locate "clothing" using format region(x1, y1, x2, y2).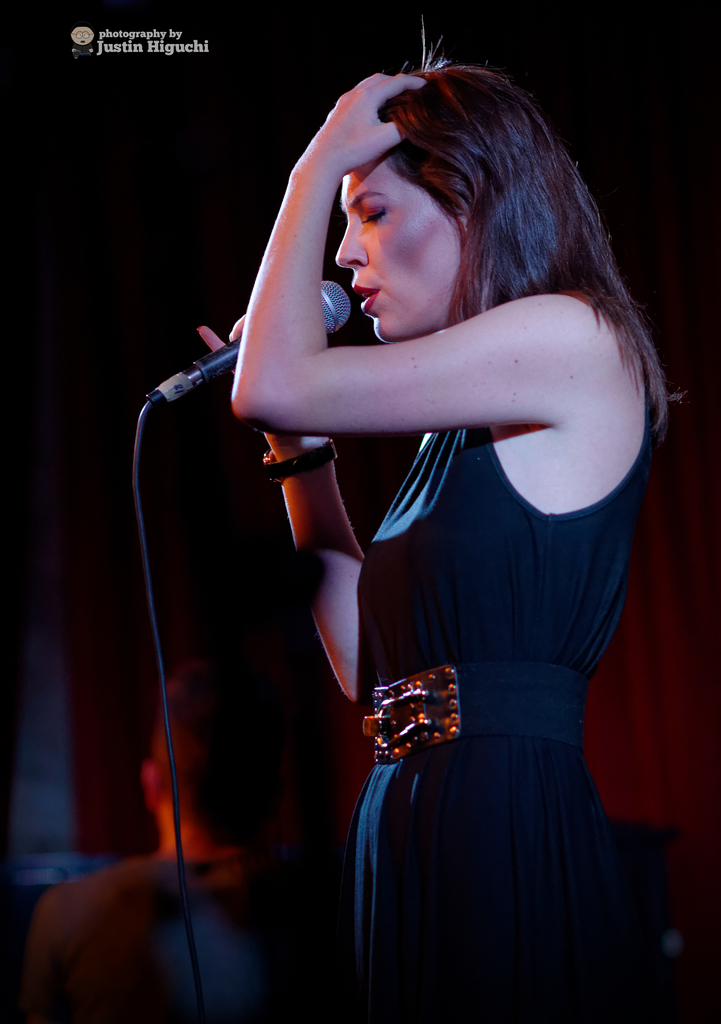
region(336, 304, 674, 962).
